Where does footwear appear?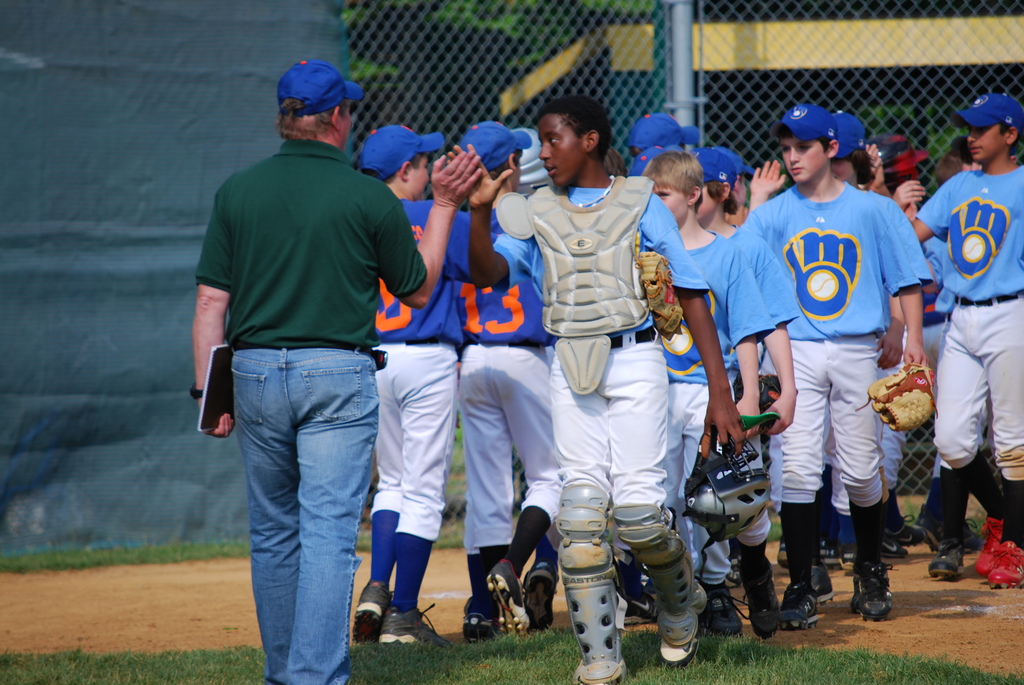
Appears at Rect(649, 582, 699, 668).
